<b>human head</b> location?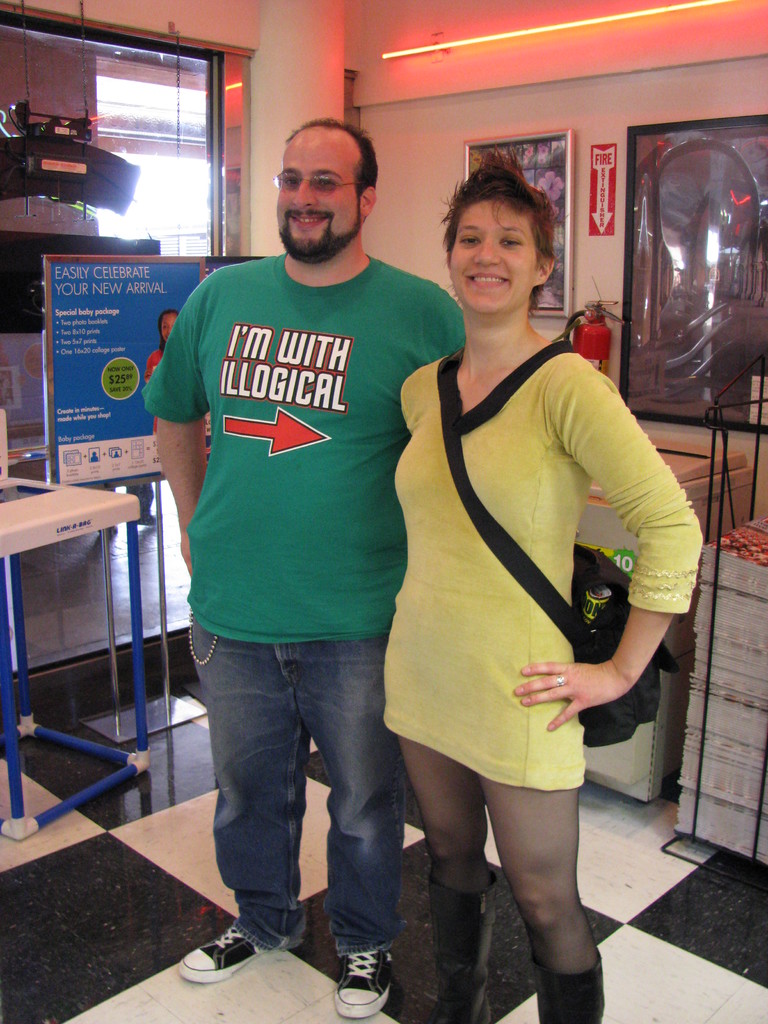
<box>268,114,373,266</box>
